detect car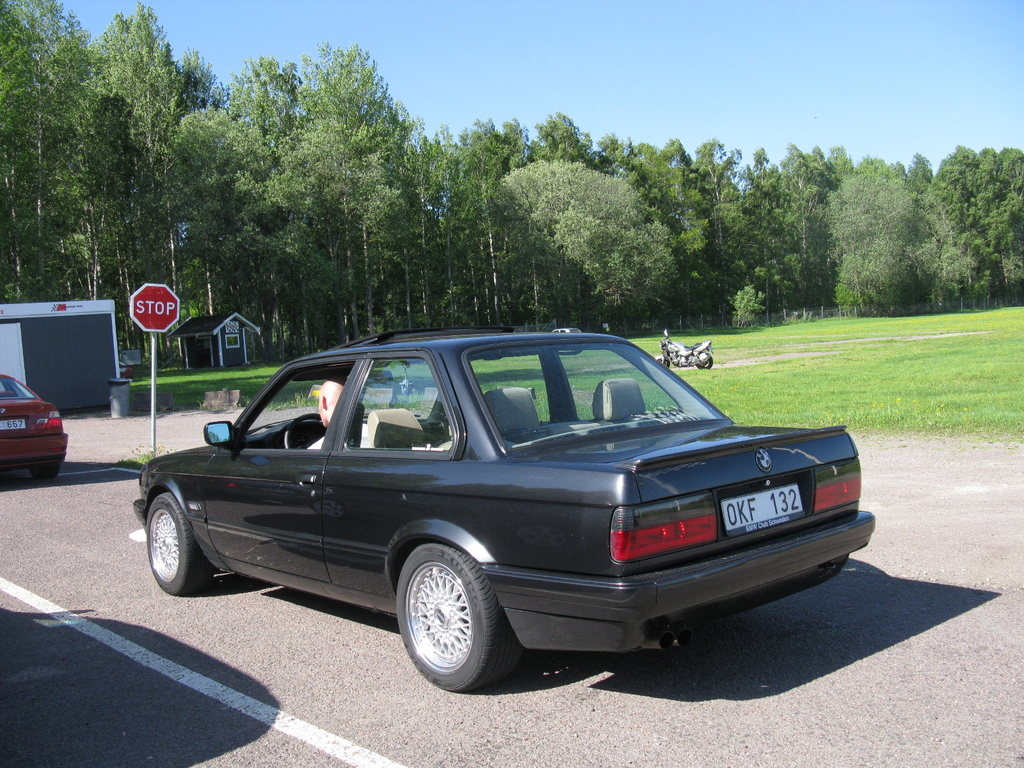
<region>0, 376, 68, 476</region>
